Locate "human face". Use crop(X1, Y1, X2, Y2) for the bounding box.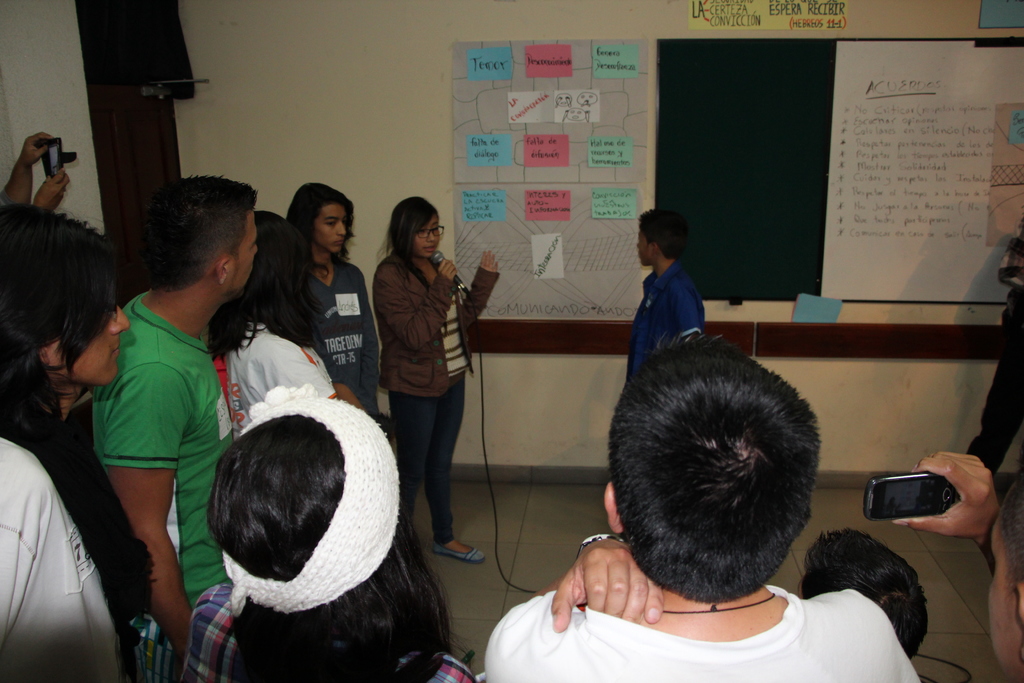
crop(234, 207, 259, 297).
